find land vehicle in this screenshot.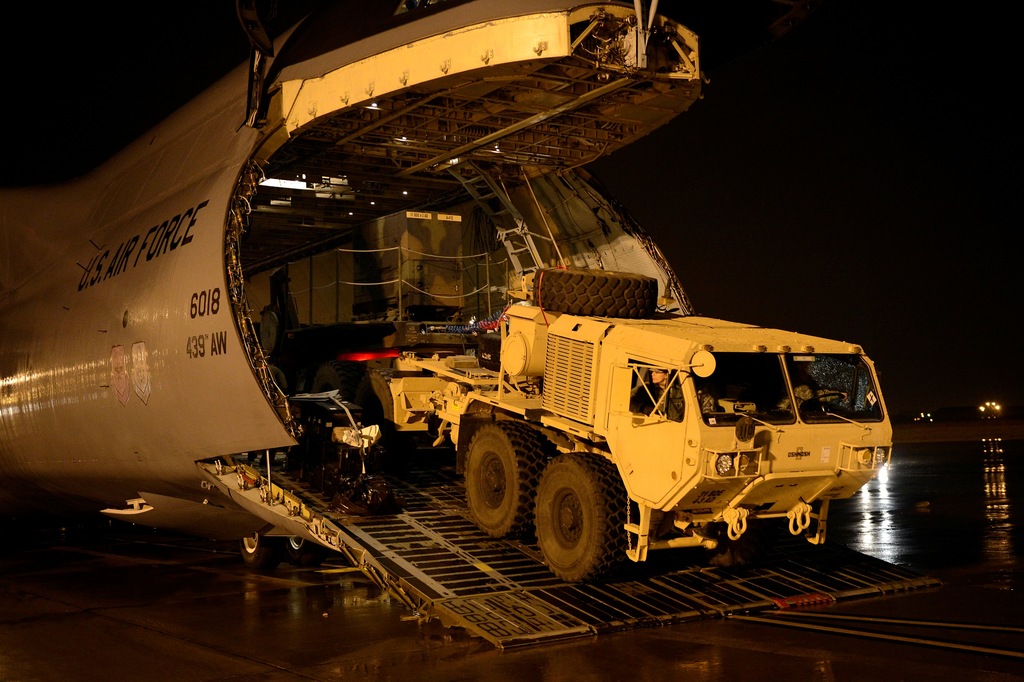
The bounding box for land vehicle is (285, 284, 900, 580).
